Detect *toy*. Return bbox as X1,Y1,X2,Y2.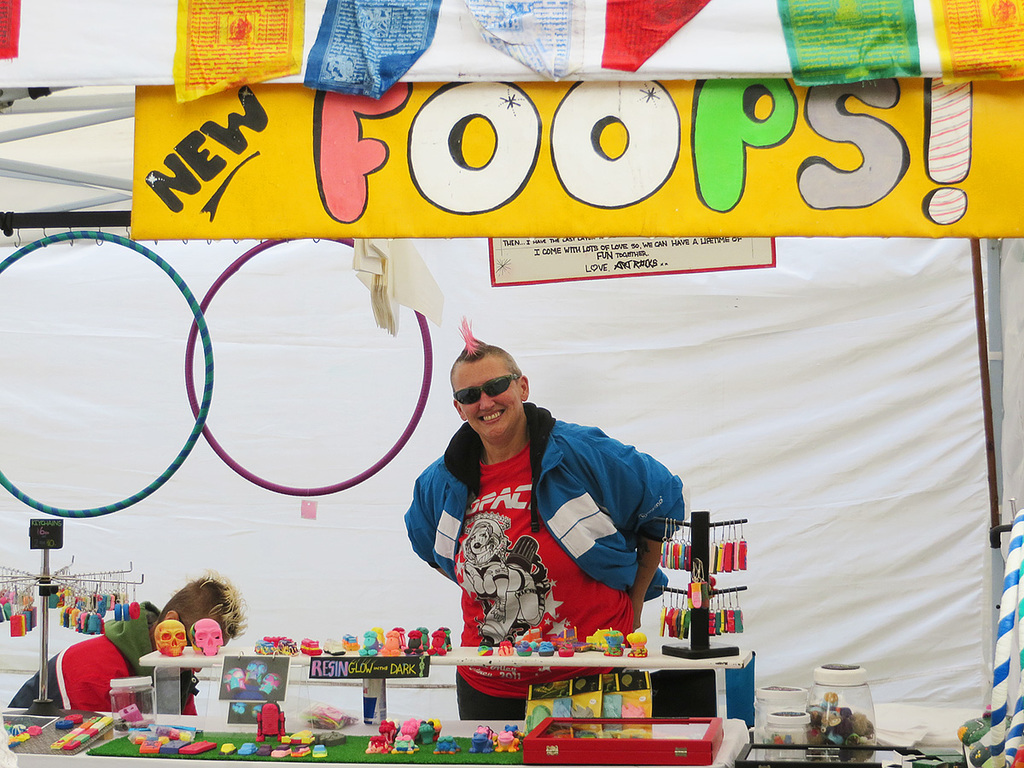
495,637,509,654.
